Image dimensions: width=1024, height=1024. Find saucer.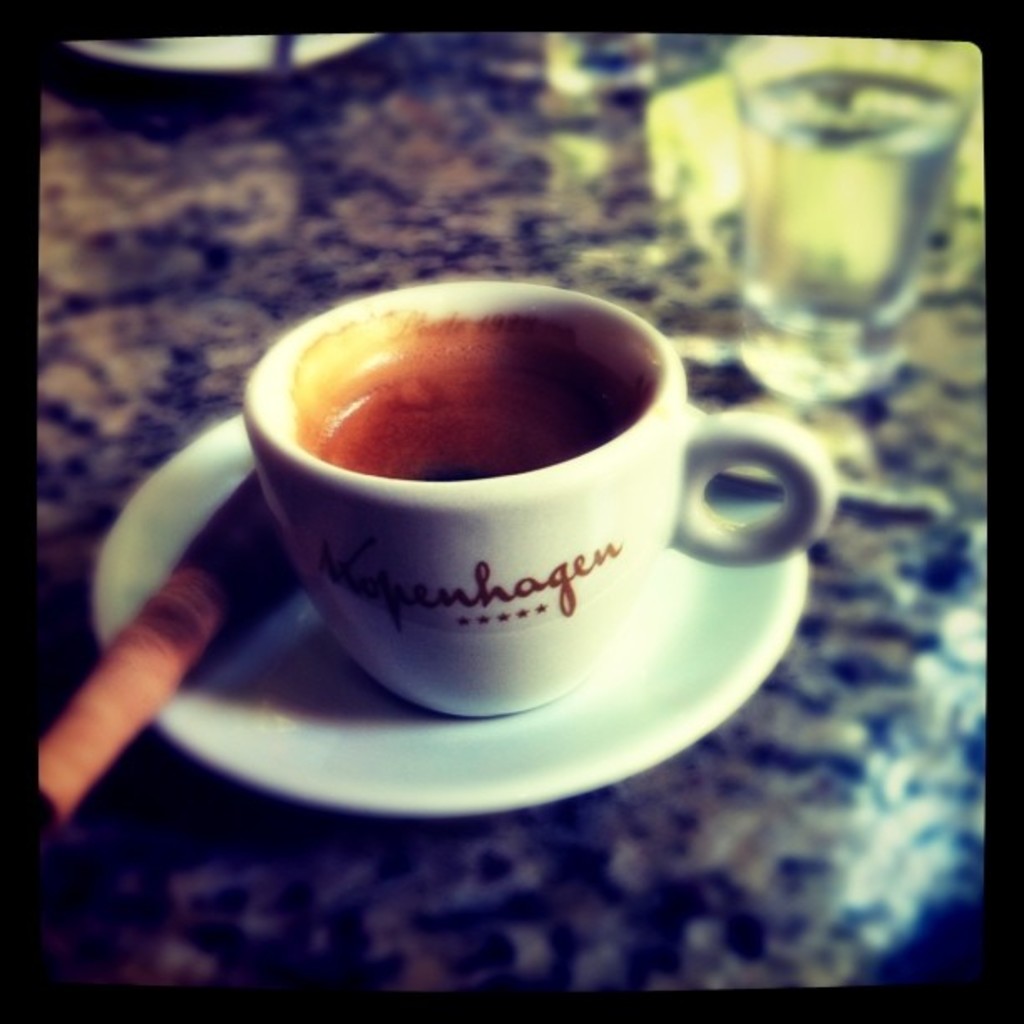
{"x1": 89, "y1": 413, "x2": 808, "y2": 808}.
